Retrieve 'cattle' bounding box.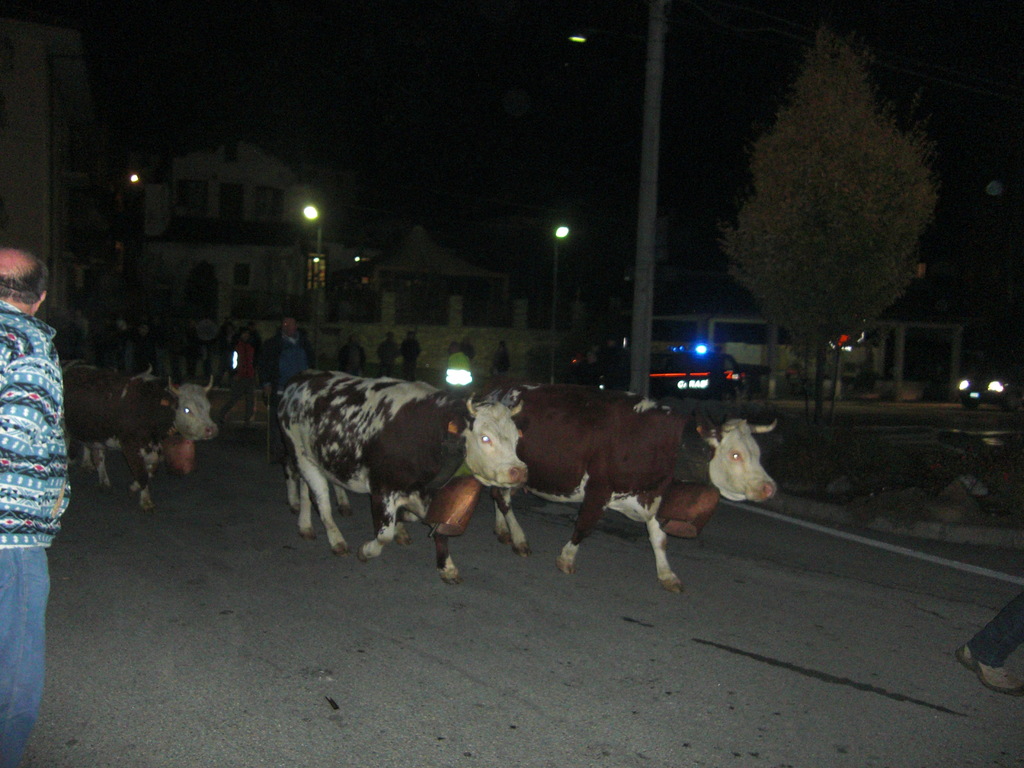
Bounding box: 459:381:712:573.
